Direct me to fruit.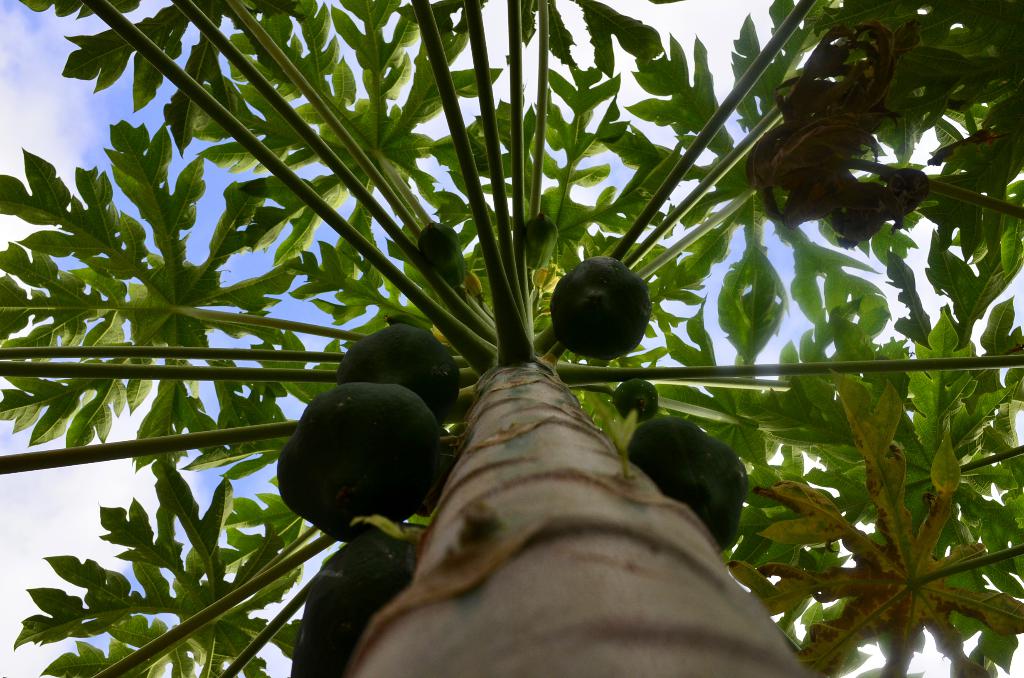
Direction: 606/412/753/538.
